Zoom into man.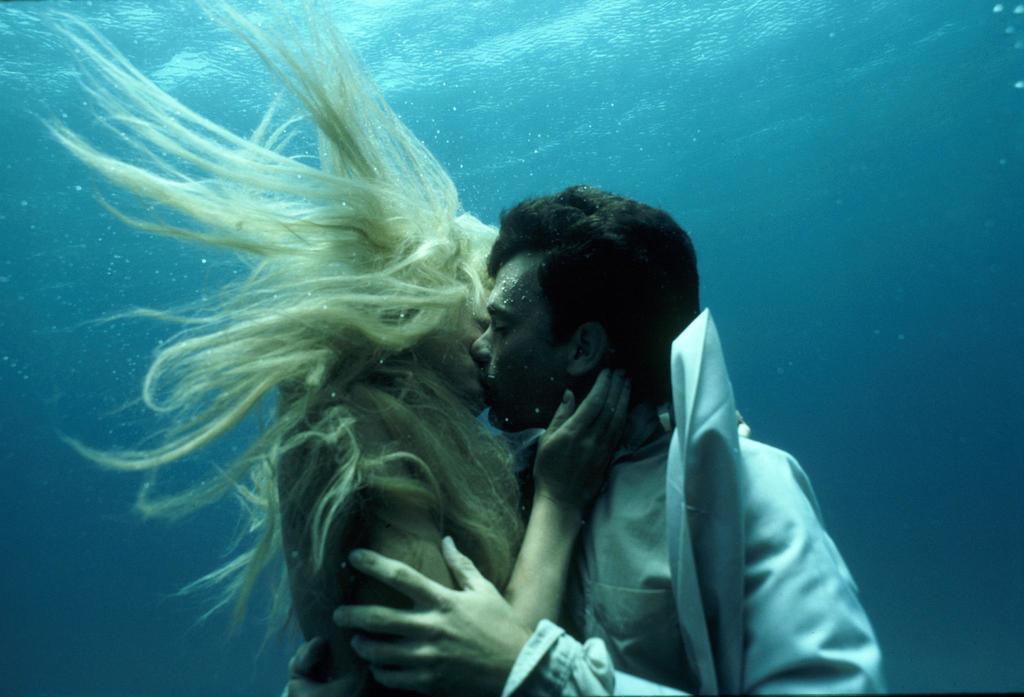
Zoom target: [left=449, top=198, right=880, bottom=696].
